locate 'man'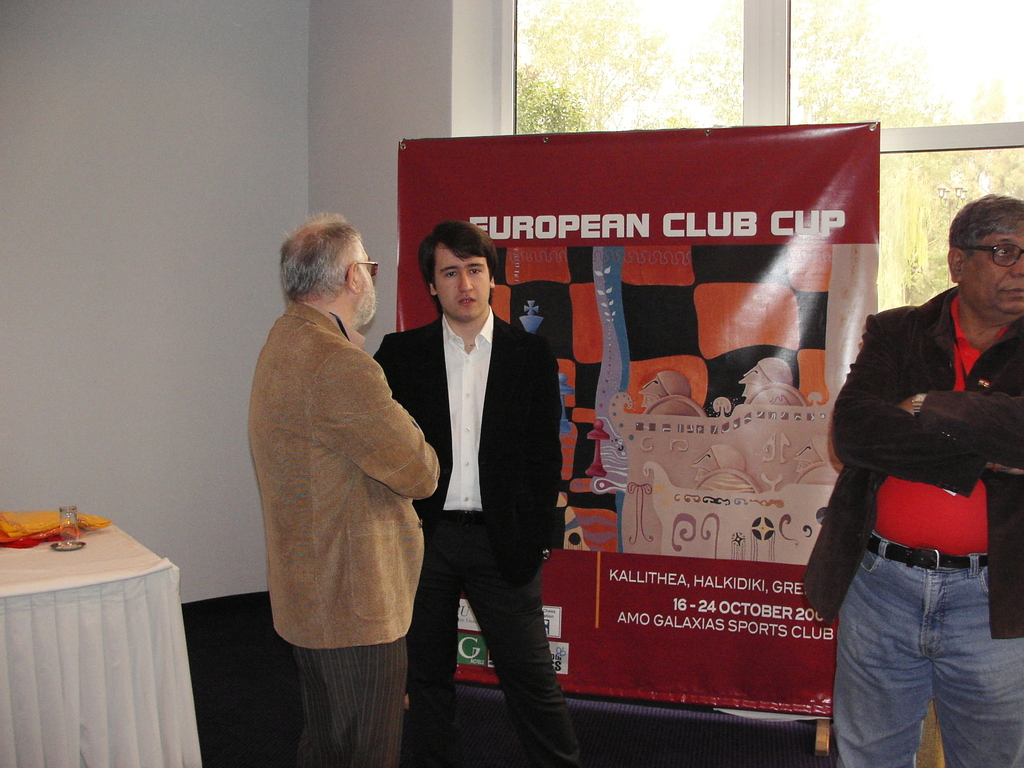
[221,200,454,719]
